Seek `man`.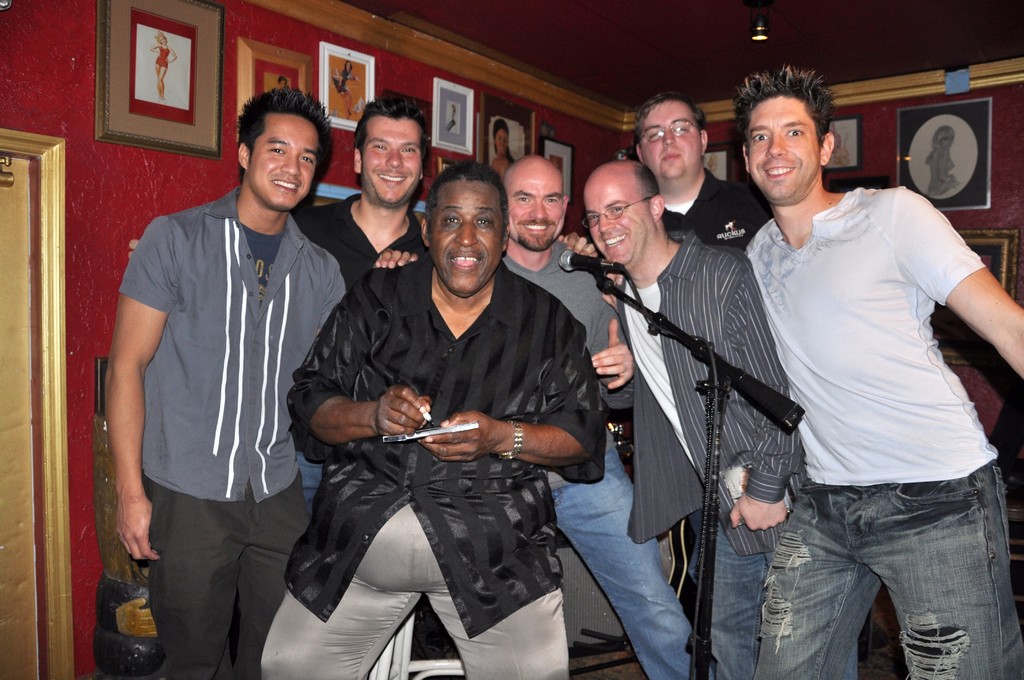
<region>501, 148, 712, 679</region>.
